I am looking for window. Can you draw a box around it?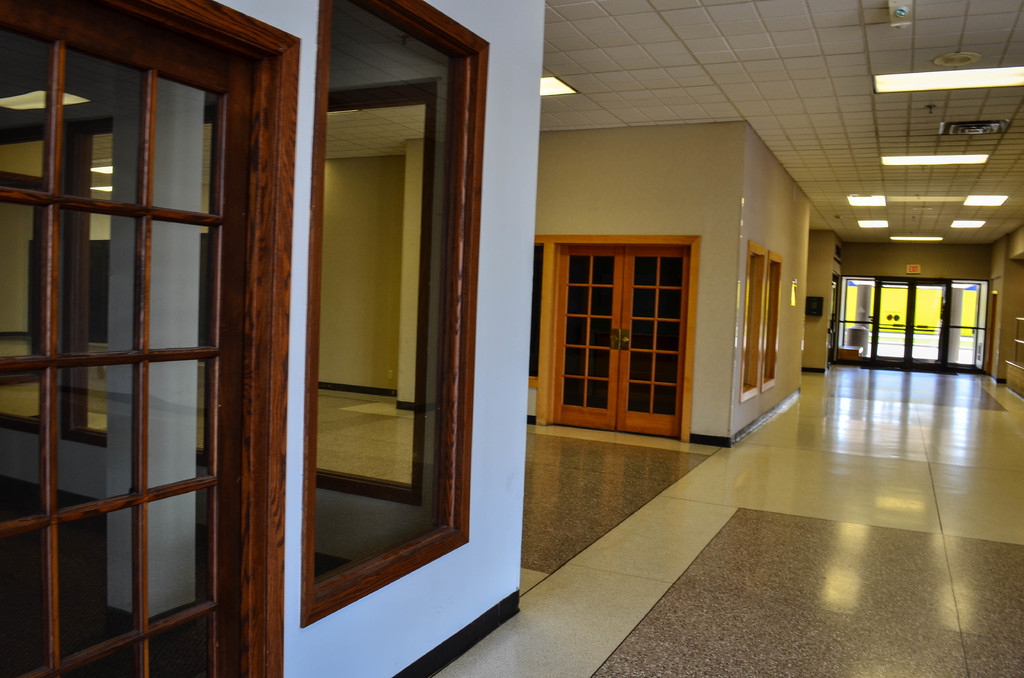
Sure, the bounding box is 767 249 785 385.
